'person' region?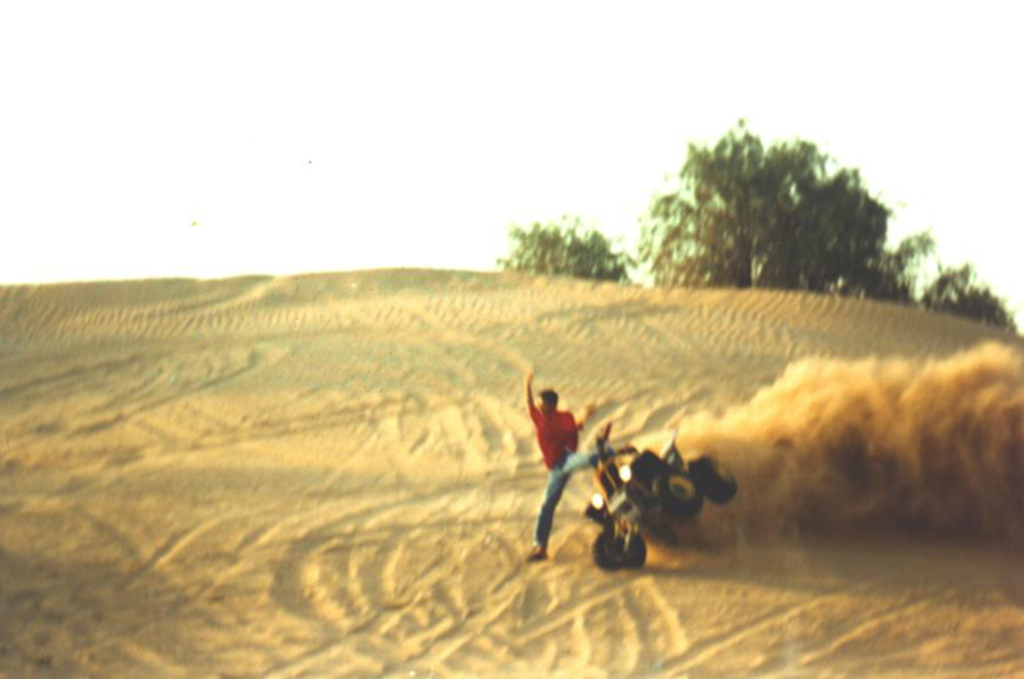
x1=525 y1=353 x2=637 y2=566
